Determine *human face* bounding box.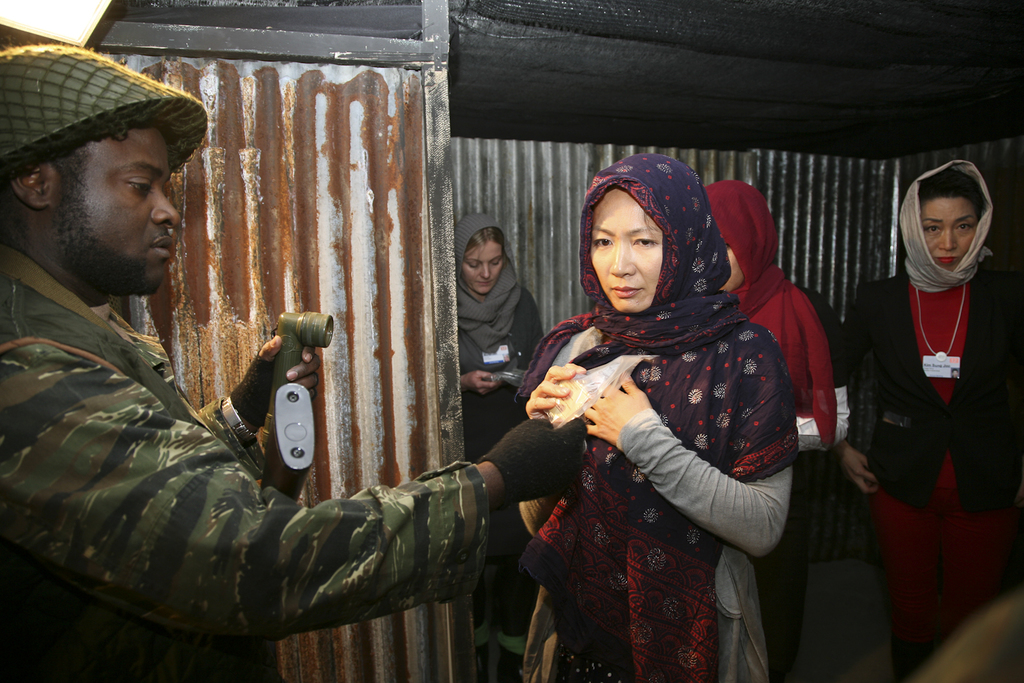
Determined: bbox(720, 239, 741, 290).
